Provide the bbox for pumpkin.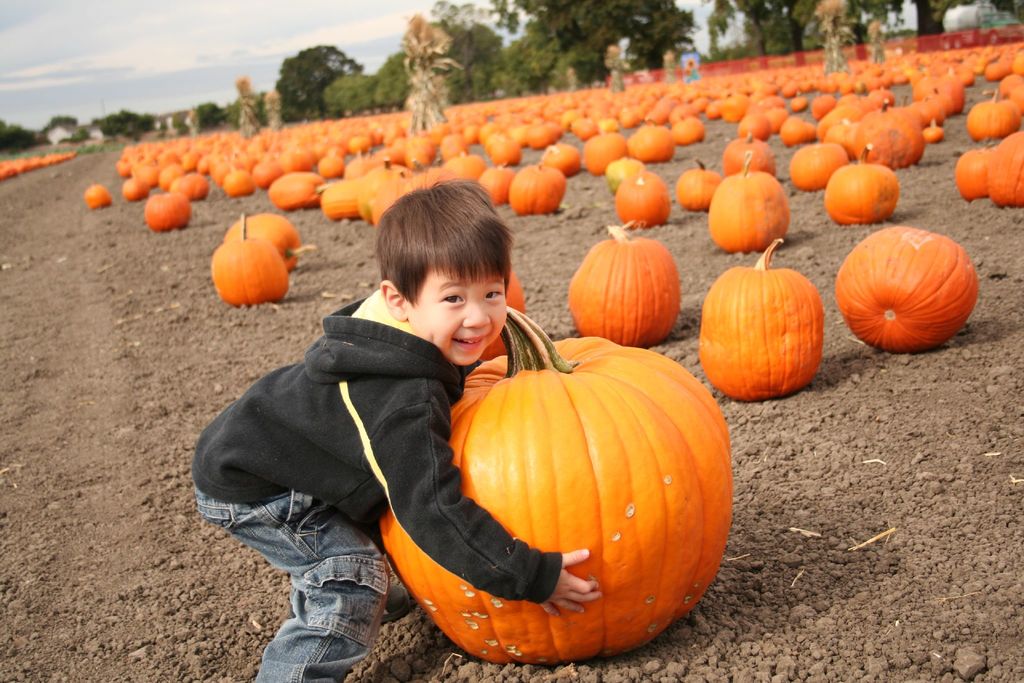
rect(374, 292, 734, 655).
